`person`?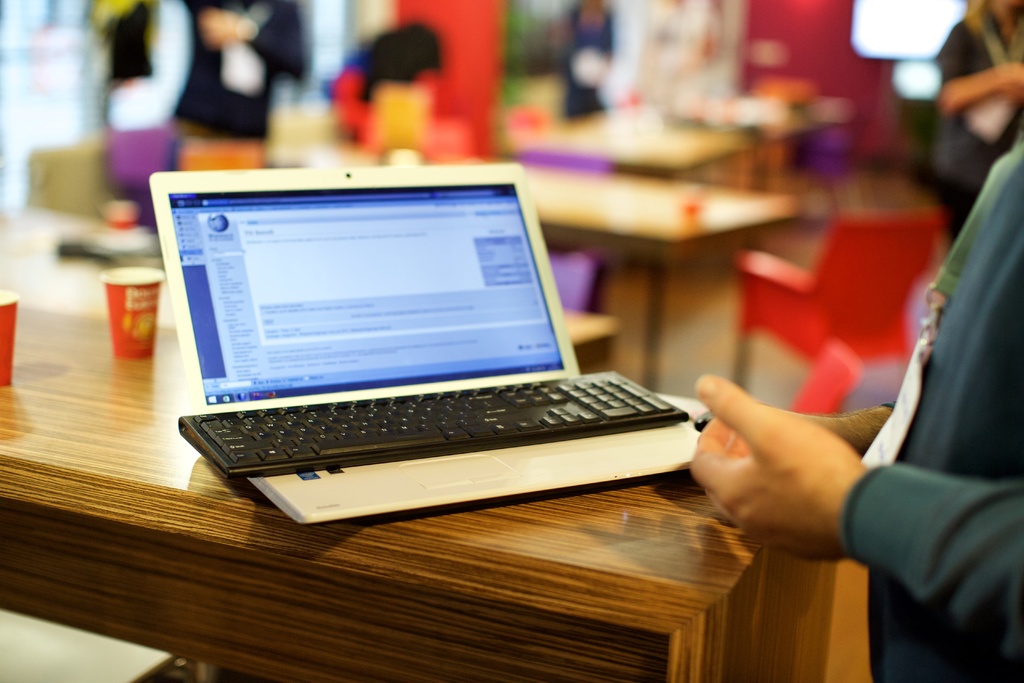
pyautogui.locateOnScreen(930, 0, 1023, 247)
